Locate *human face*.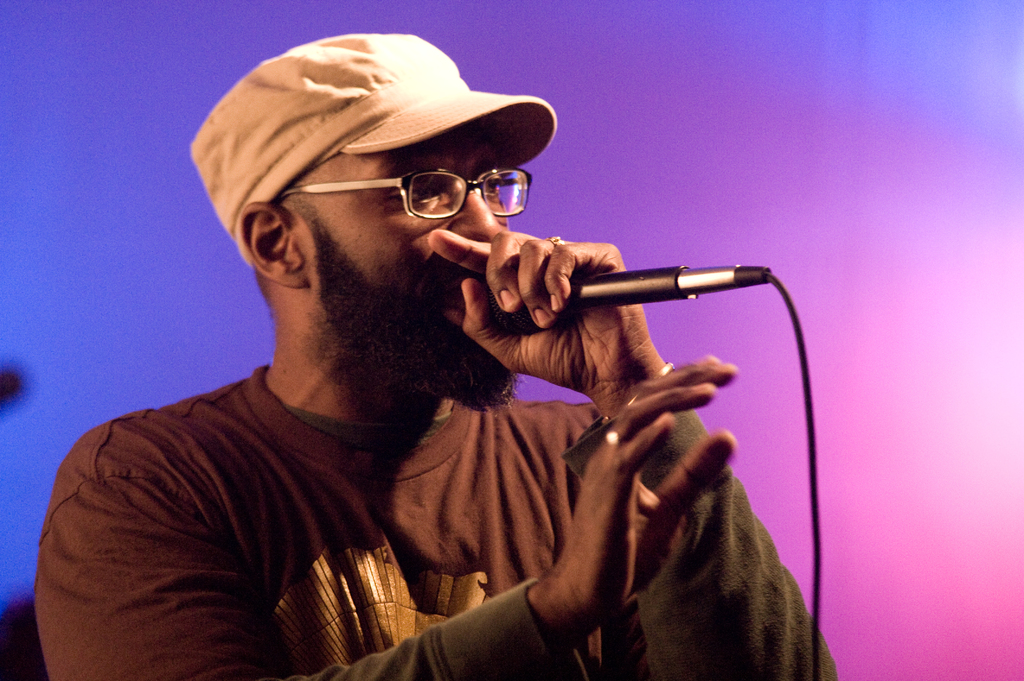
Bounding box: [286,129,508,410].
